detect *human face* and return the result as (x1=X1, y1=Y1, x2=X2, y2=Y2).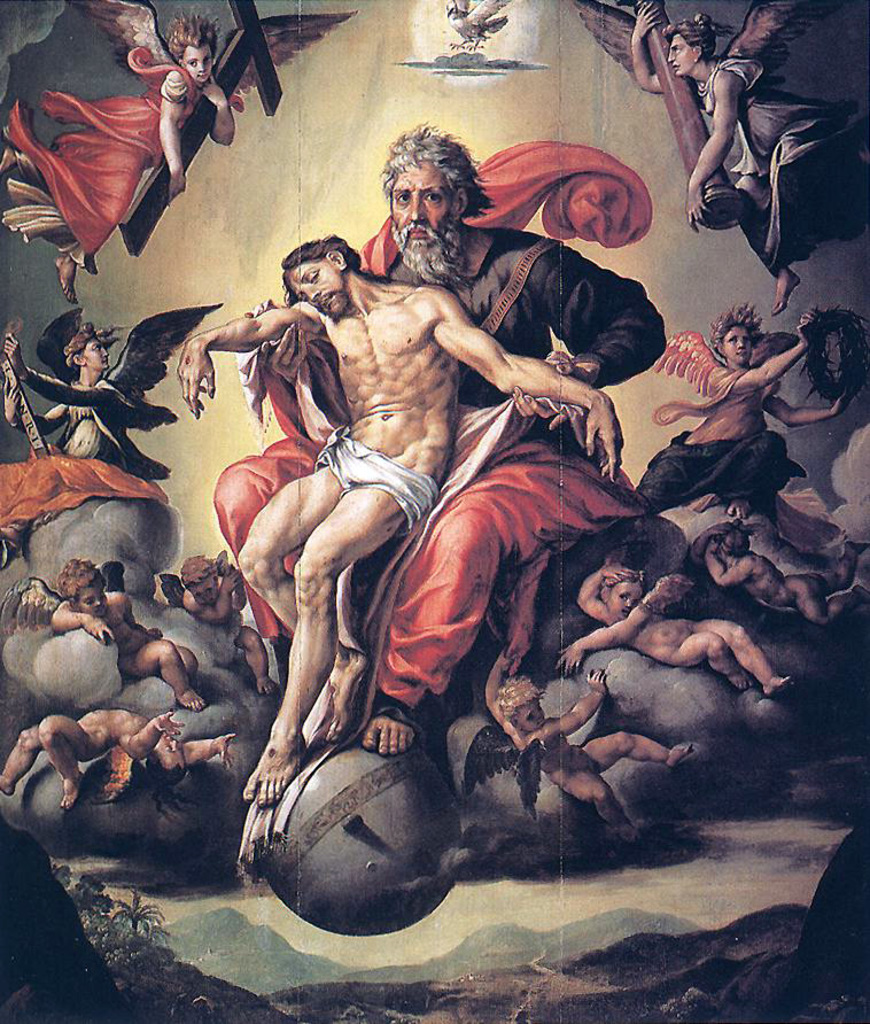
(x1=188, y1=584, x2=215, y2=600).
